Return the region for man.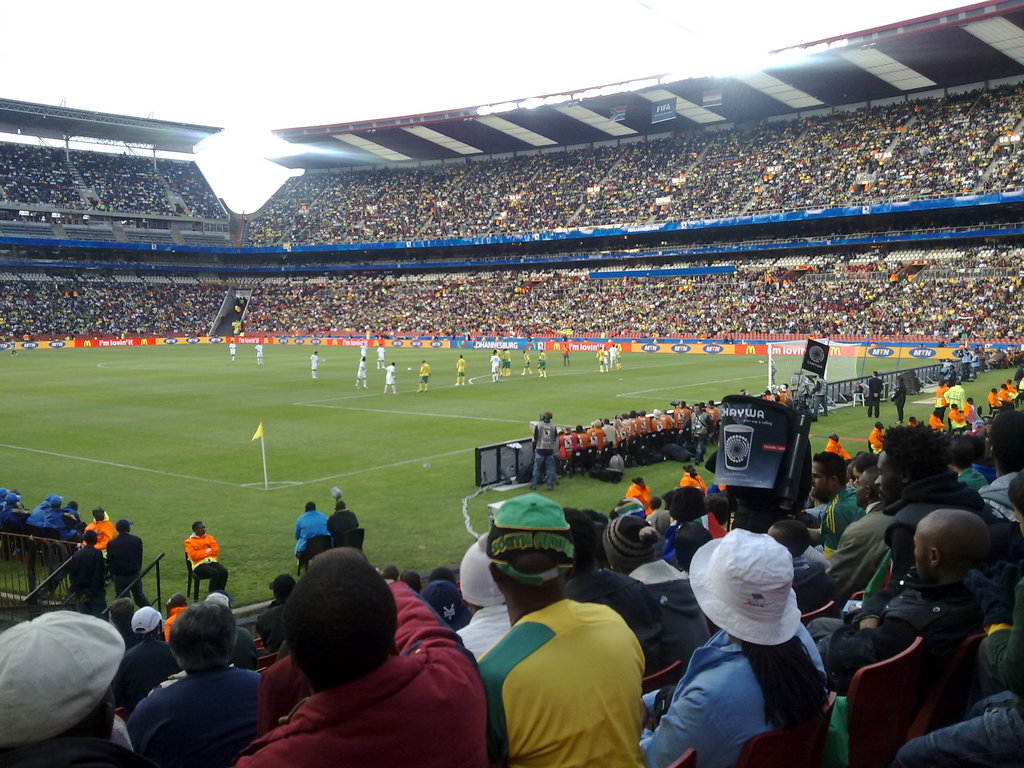
<box>739,388,753,397</box>.
